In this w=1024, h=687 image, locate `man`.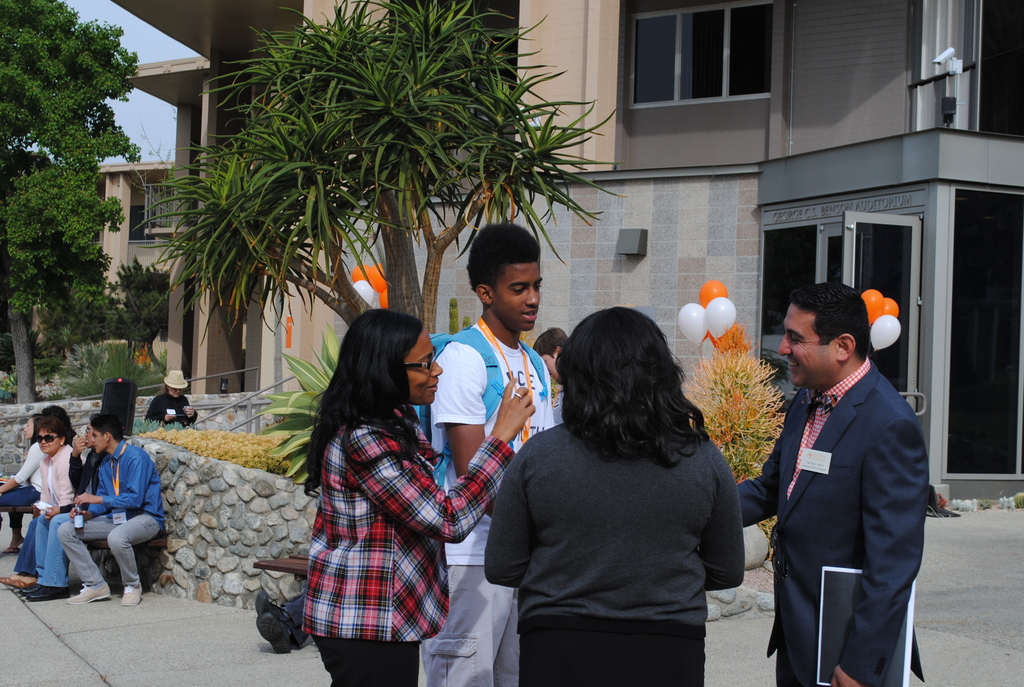
Bounding box: [422,220,554,686].
